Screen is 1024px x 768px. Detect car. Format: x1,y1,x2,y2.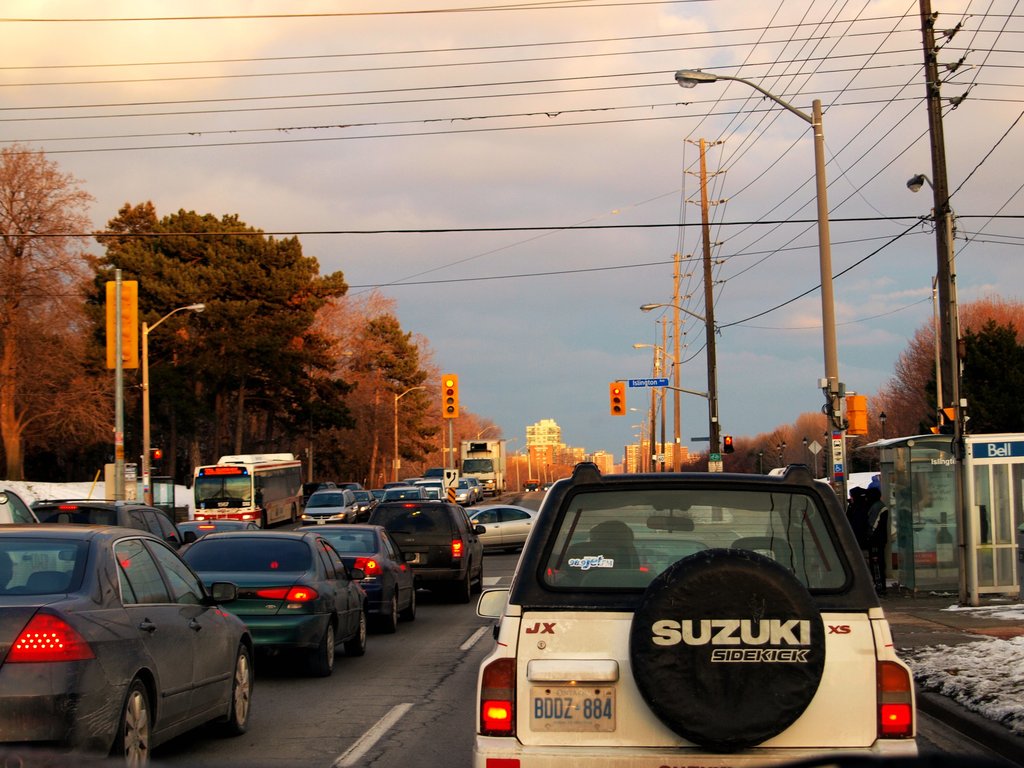
0,522,257,767.
